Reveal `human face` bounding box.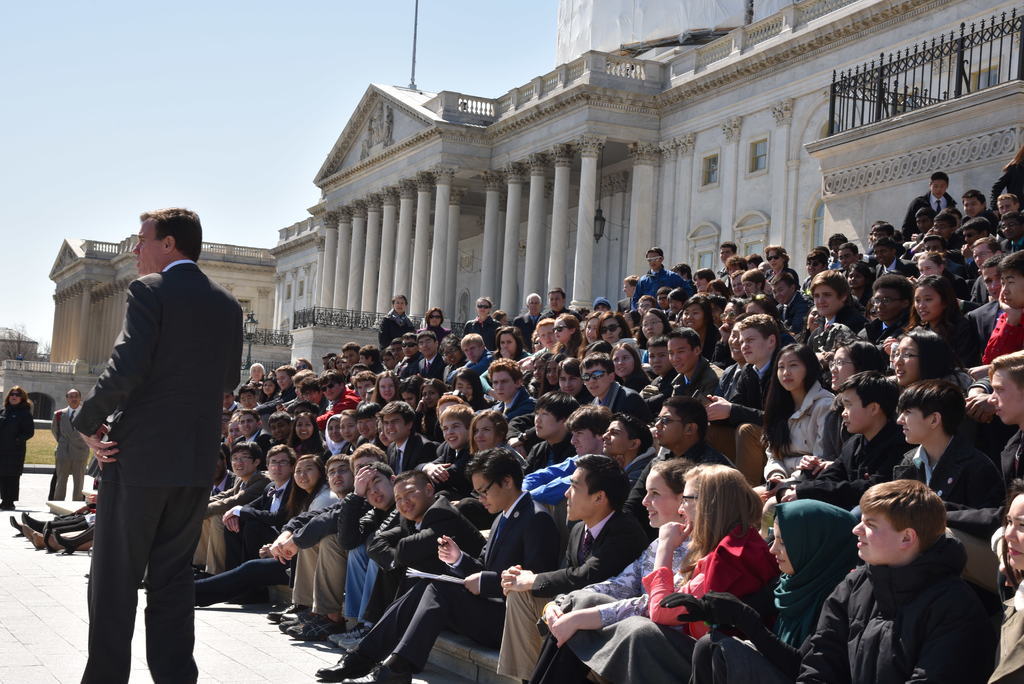
Revealed: (x1=4, y1=383, x2=21, y2=417).
